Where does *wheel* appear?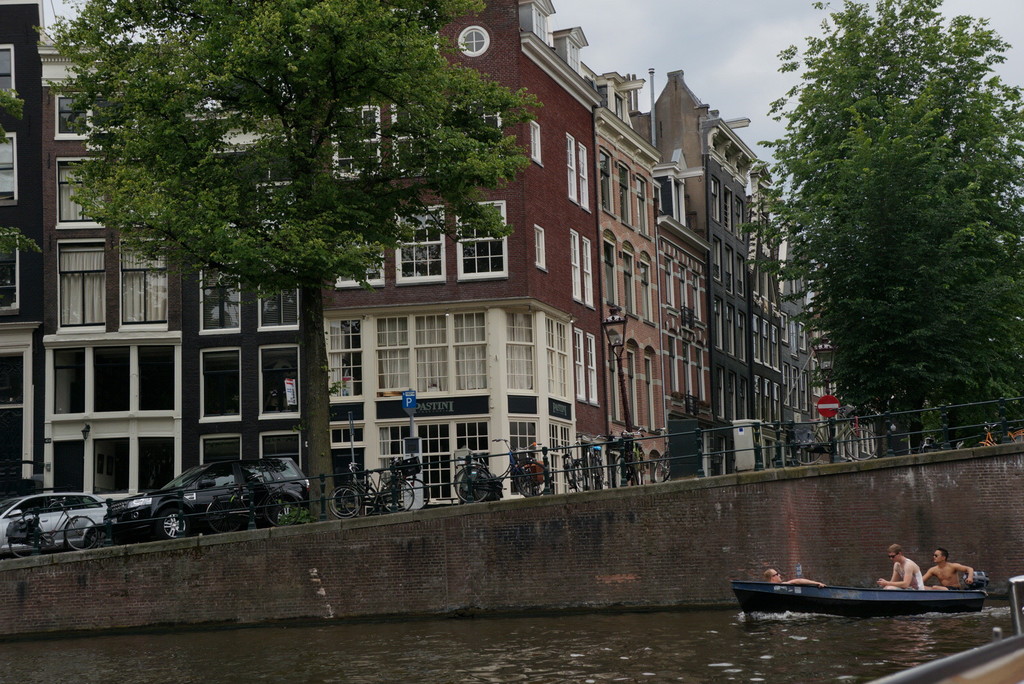
Appears at 396, 479, 428, 510.
